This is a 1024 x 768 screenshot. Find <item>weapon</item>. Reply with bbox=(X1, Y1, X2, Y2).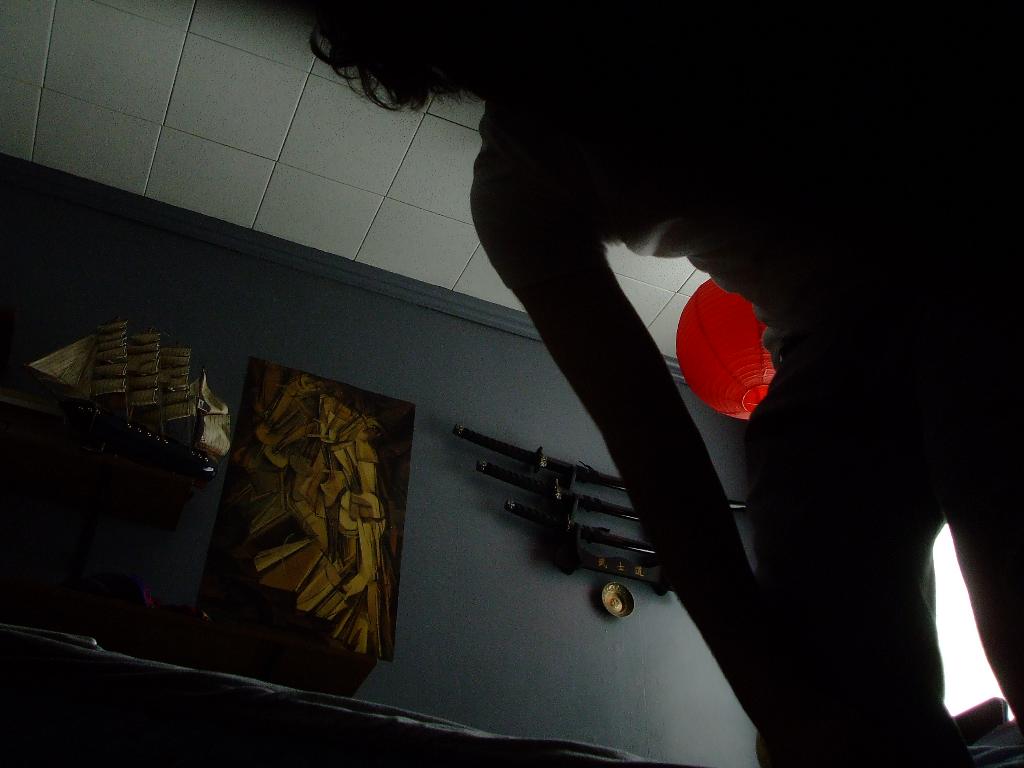
bbox=(465, 450, 648, 511).
